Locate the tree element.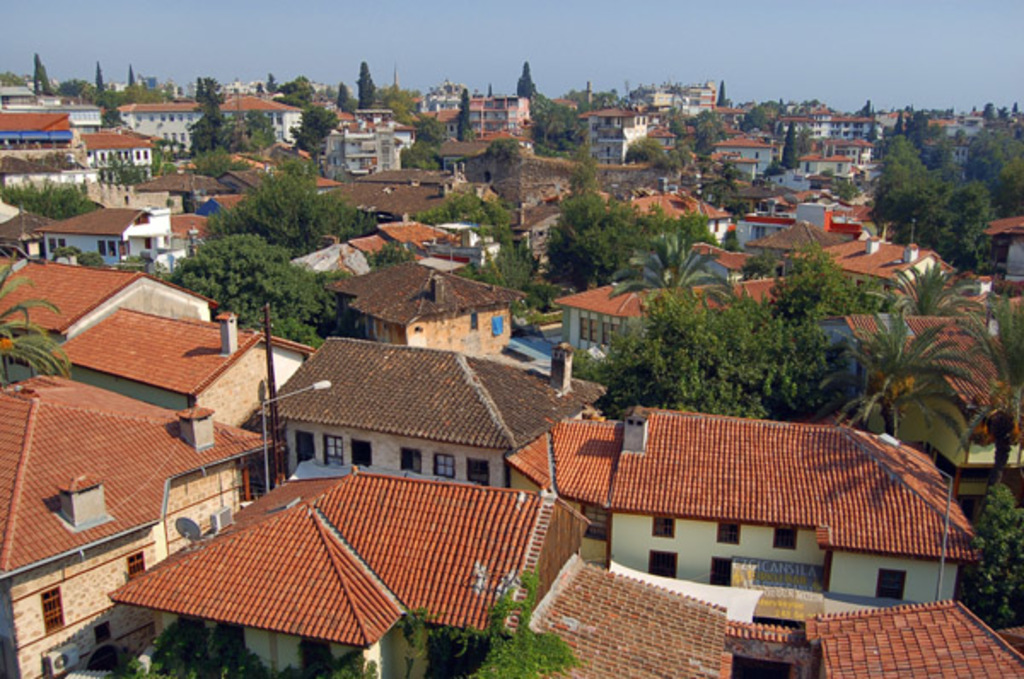
Element bbox: bbox=(56, 246, 75, 259).
